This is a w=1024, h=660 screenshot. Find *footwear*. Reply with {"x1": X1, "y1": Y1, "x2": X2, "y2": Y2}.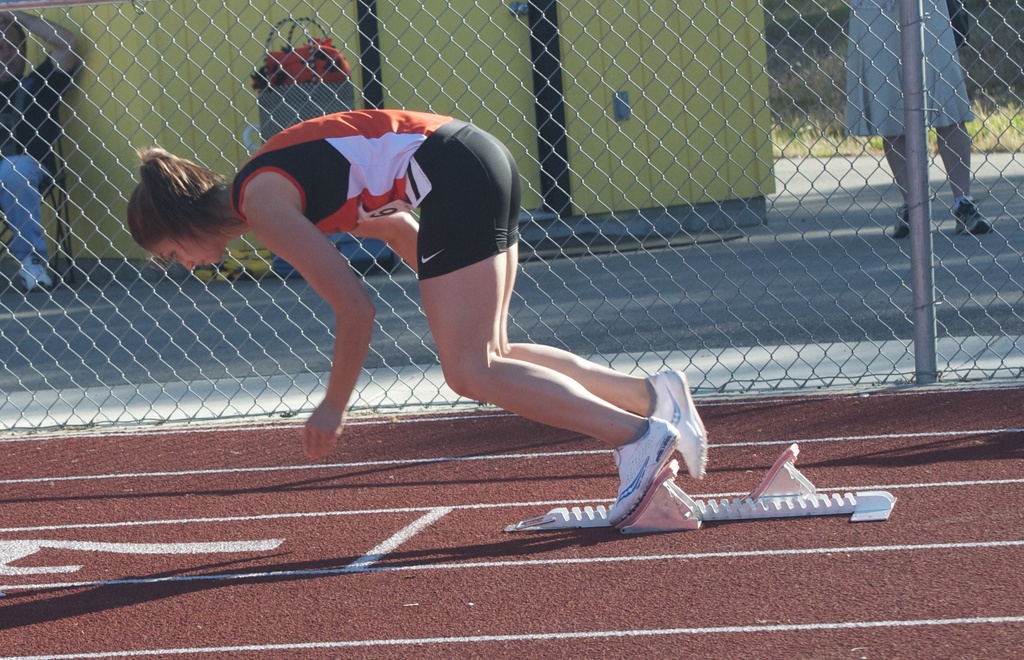
{"x1": 646, "y1": 367, "x2": 710, "y2": 487}.
